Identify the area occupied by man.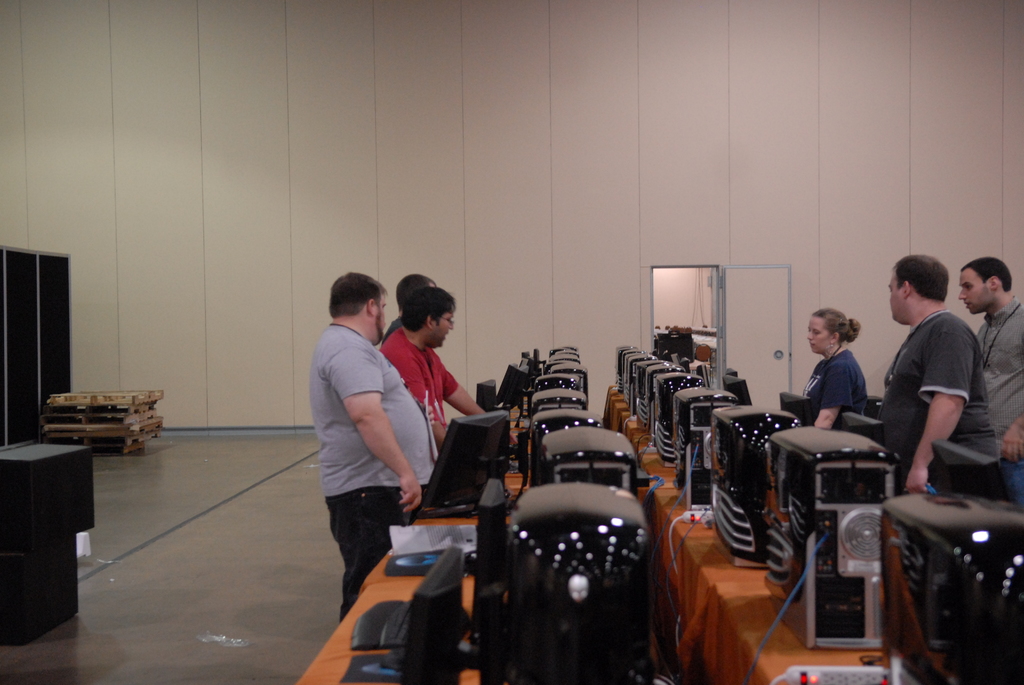
Area: (308, 272, 437, 618).
